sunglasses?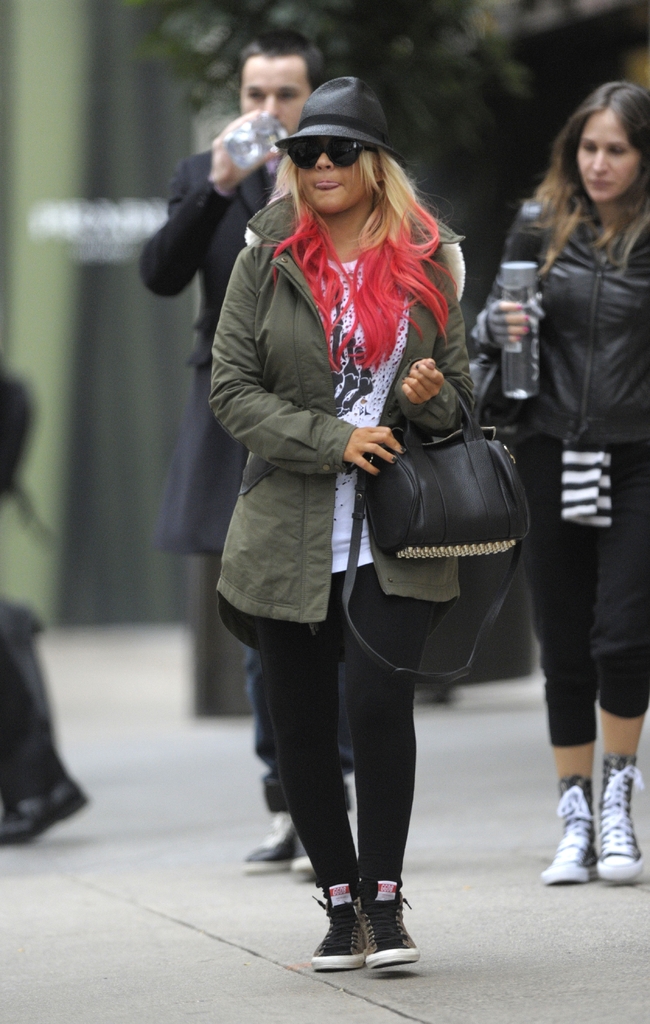
[left=293, top=145, right=380, bottom=166]
